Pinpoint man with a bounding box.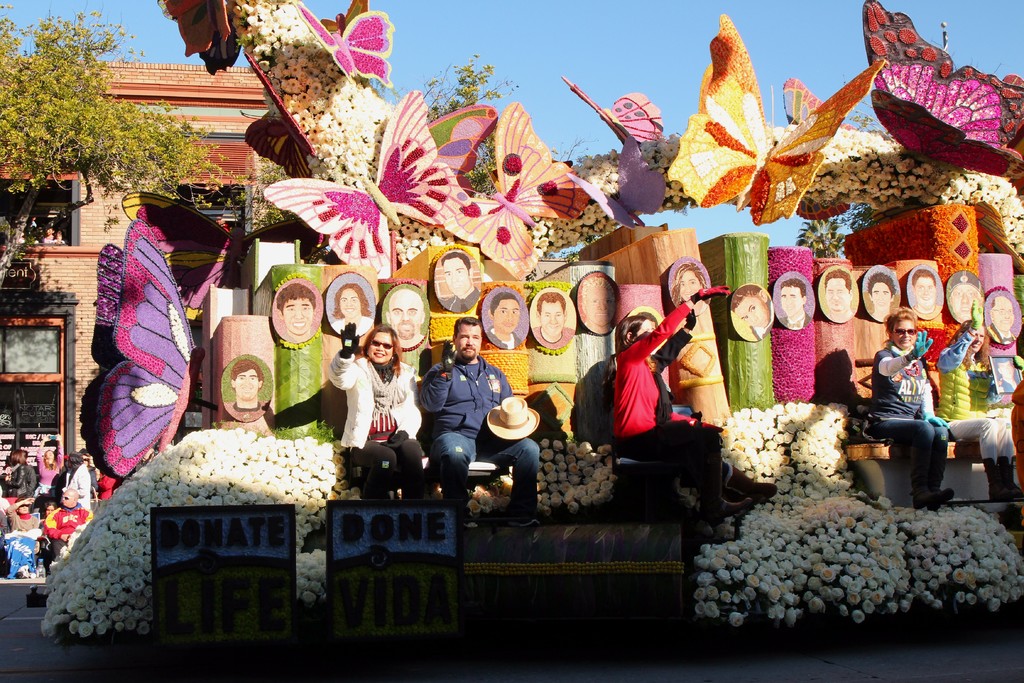
x1=412 y1=315 x2=508 y2=523.
